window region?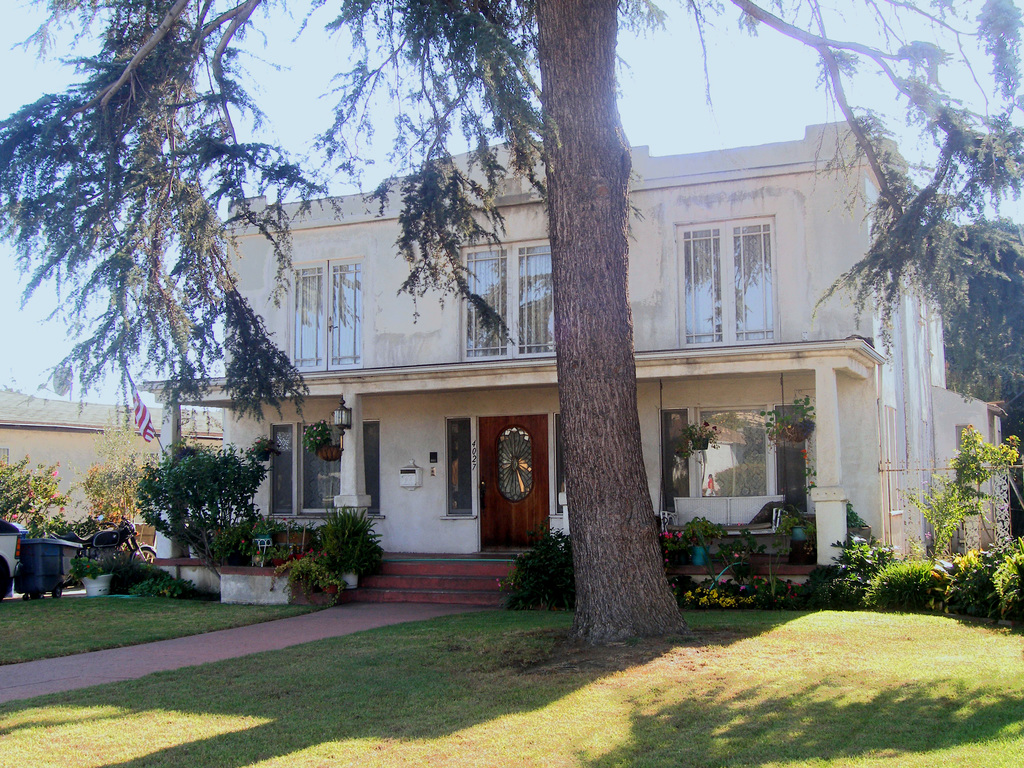
[x1=460, y1=237, x2=562, y2=357]
